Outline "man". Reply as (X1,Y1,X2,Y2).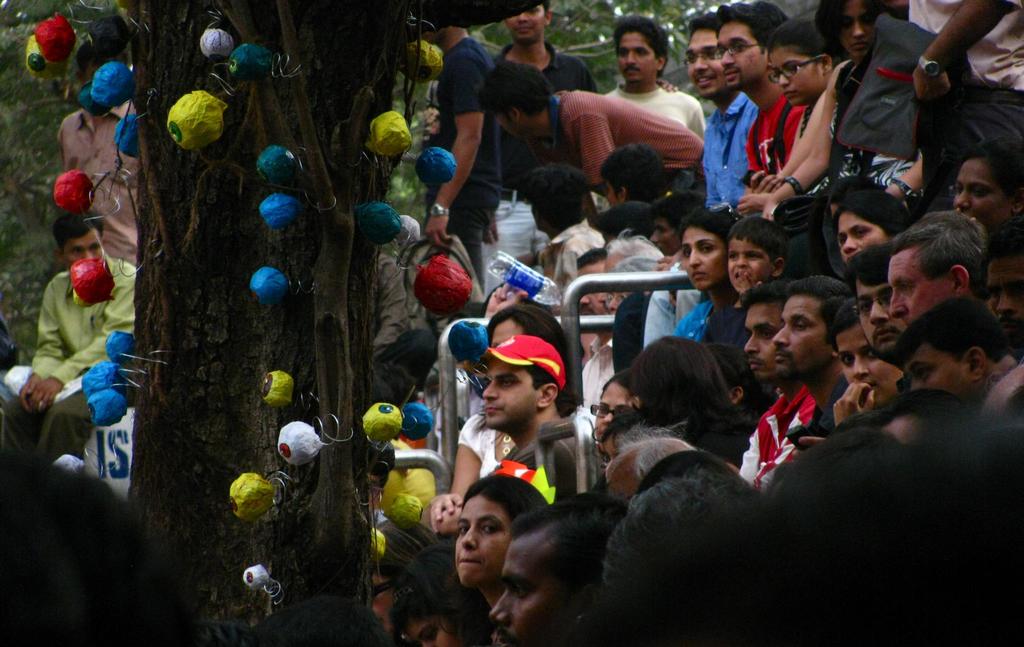
(769,283,850,470).
